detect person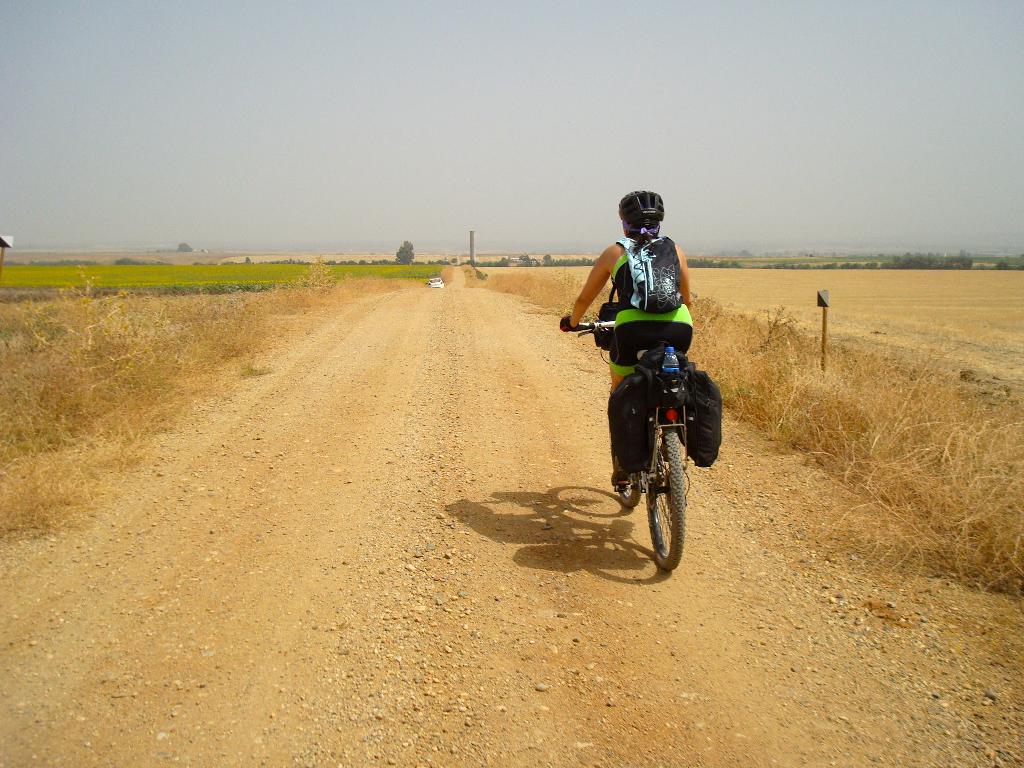
(left=583, top=184, right=705, bottom=456)
